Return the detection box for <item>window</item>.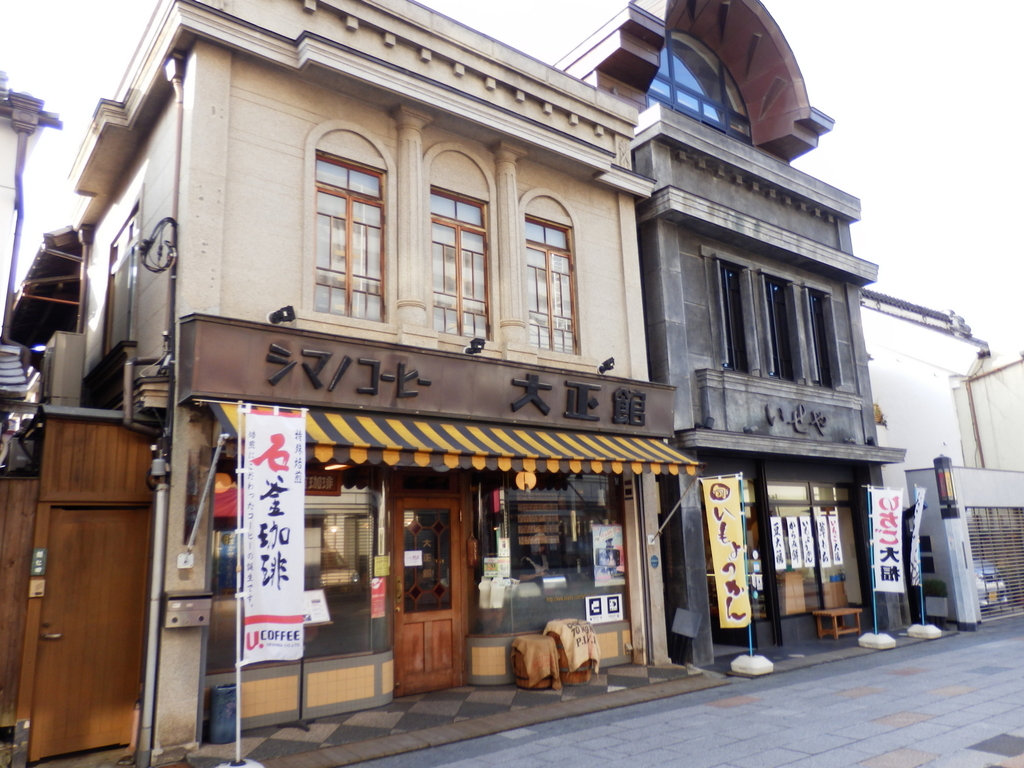
[520, 212, 580, 356].
